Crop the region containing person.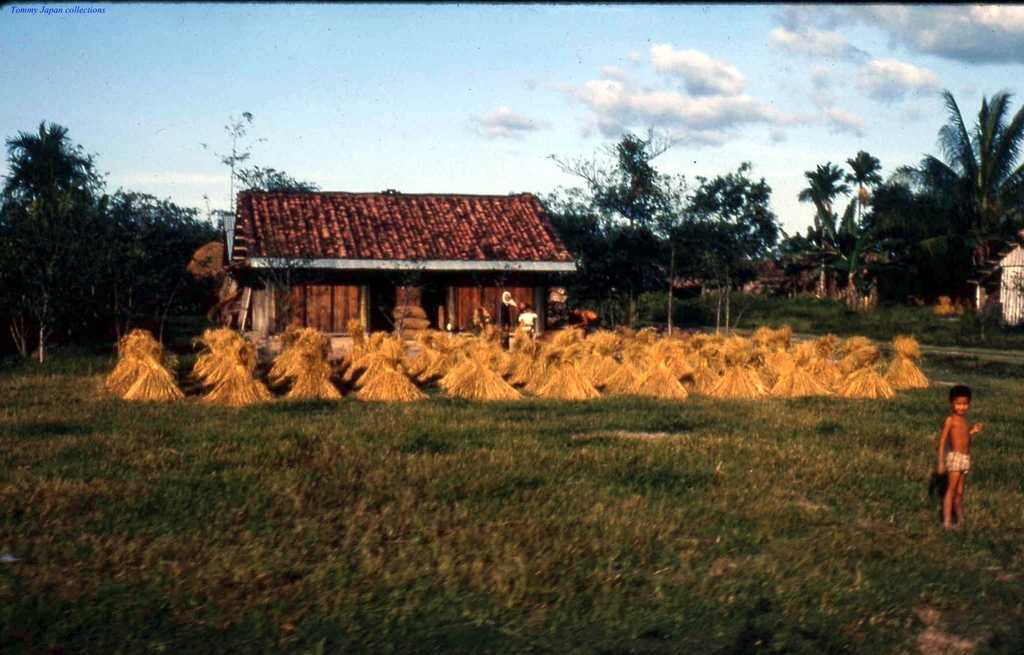
Crop region: region(941, 385, 985, 528).
